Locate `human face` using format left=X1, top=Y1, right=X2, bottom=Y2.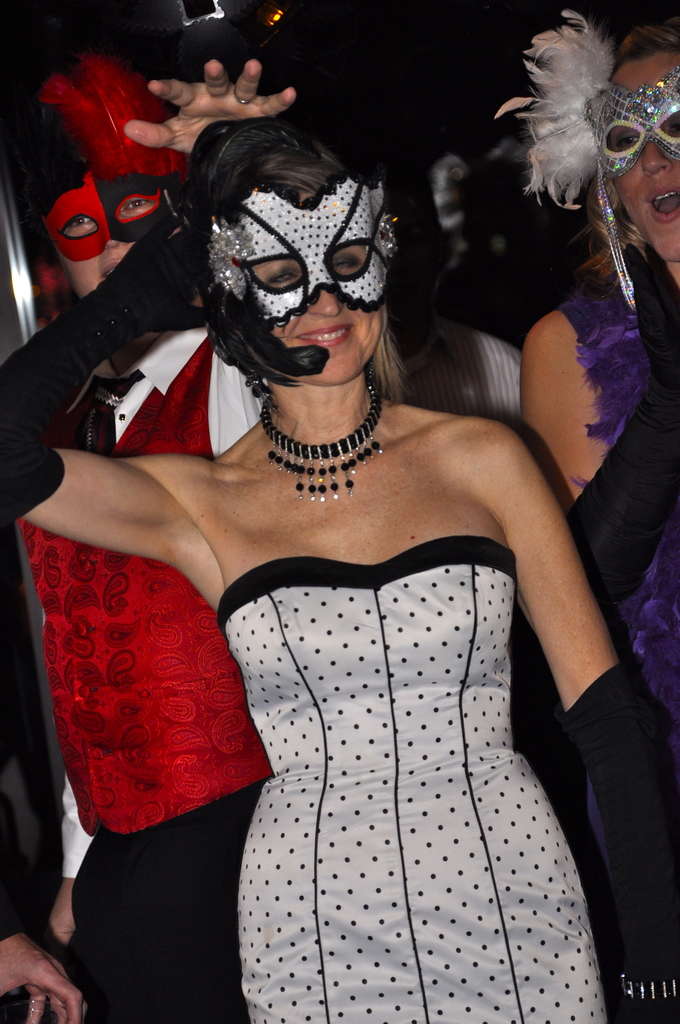
left=241, top=191, right=376, bottom=375.
